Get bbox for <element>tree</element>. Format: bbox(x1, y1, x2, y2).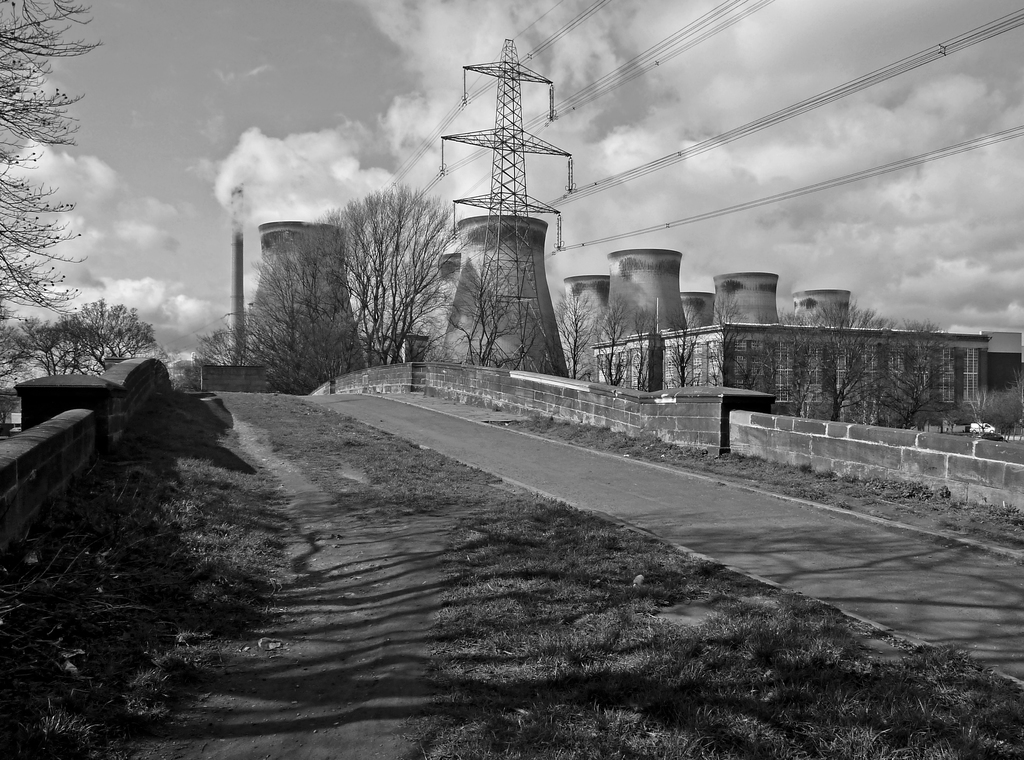
bbox(0, 0, 106, 435).
